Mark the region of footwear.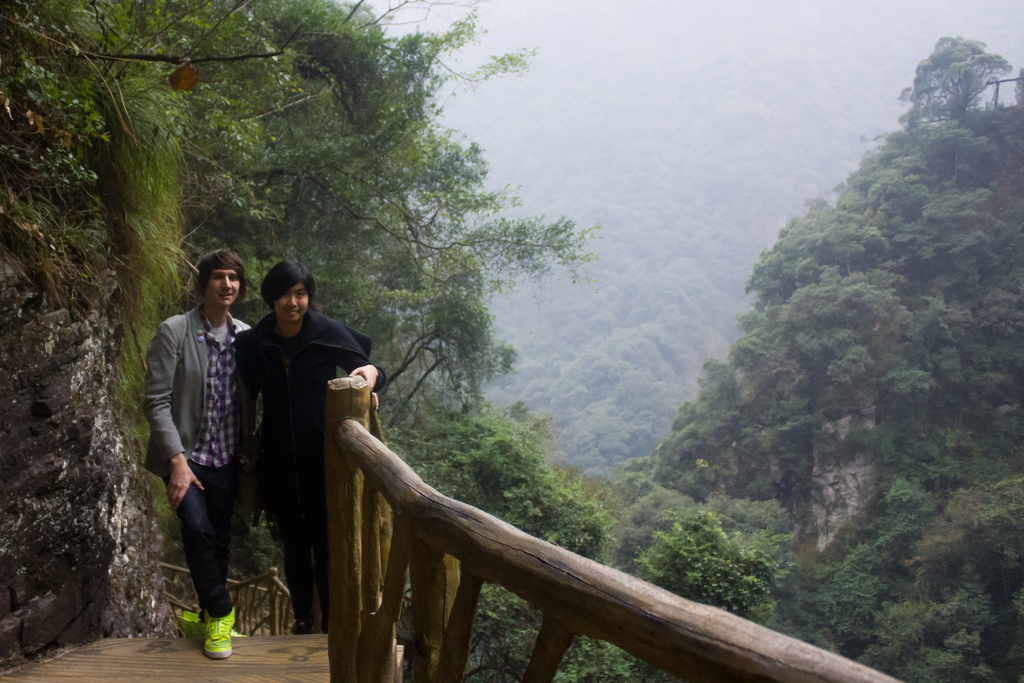
Region: (292, 620, 314, 632).
